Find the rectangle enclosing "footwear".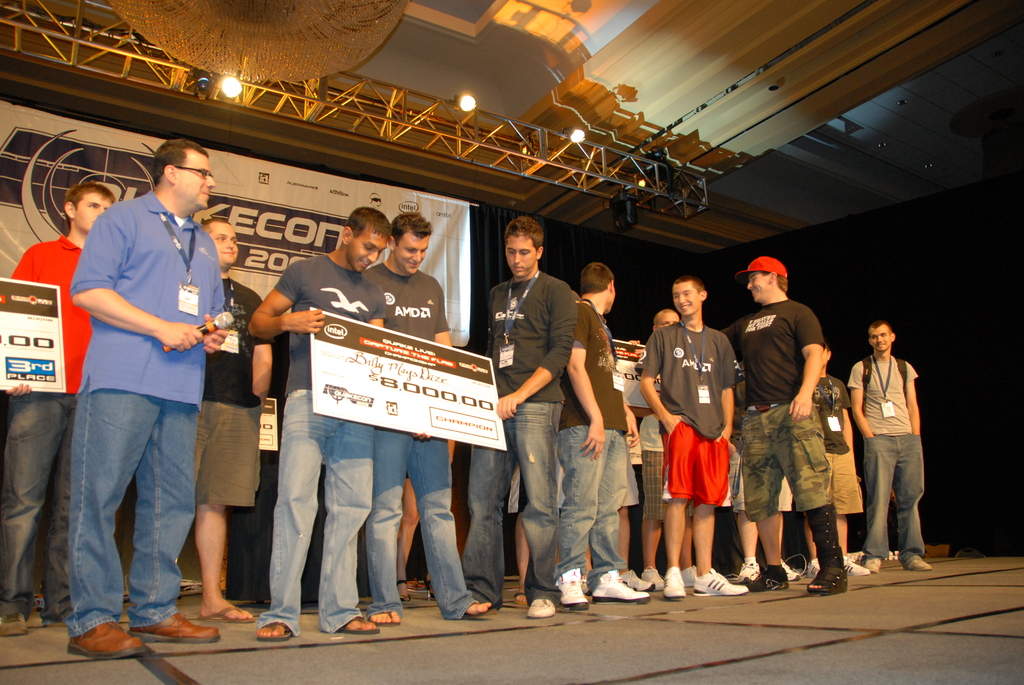
{"left": 261, "top": 620, "right": 294, "bottom": 637}.
